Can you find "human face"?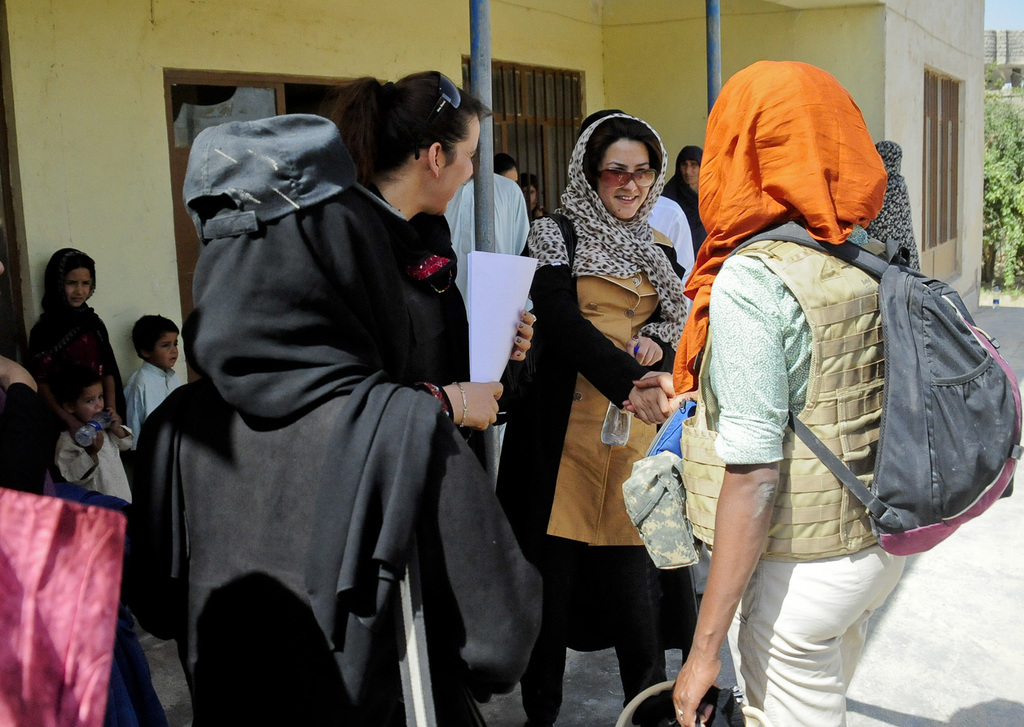
Yes, bounding box: locate(428, 117, 479, 214).
